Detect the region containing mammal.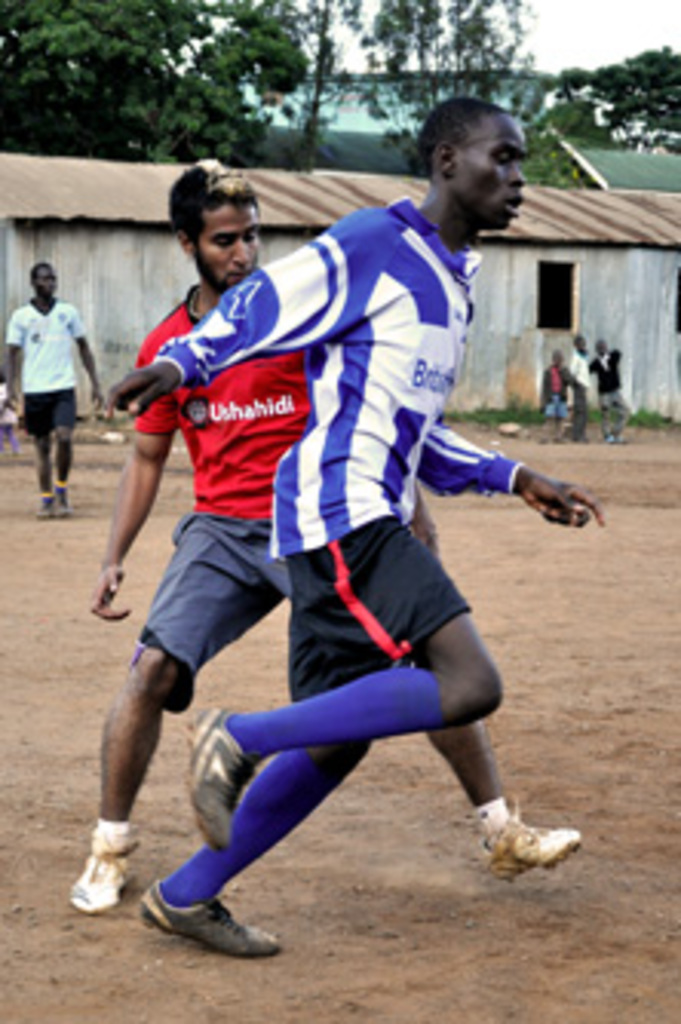
locate(592, 340, 635, 435).
